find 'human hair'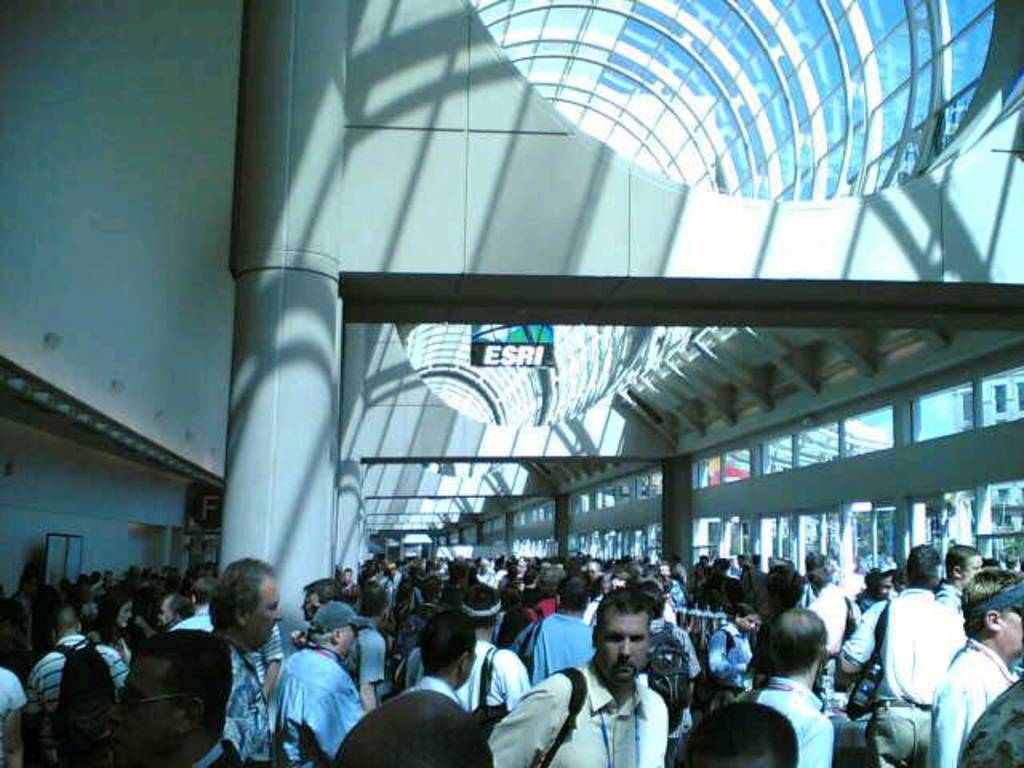
(163, 592, 198, 618)
